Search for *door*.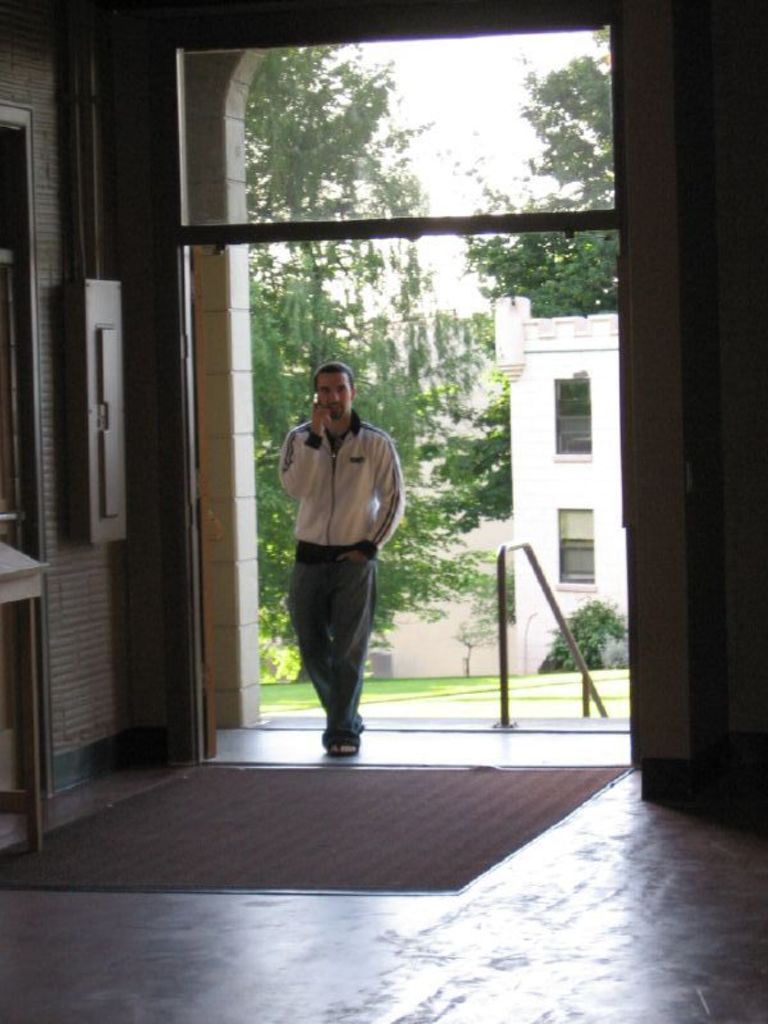
Found at crop(193, 250, 220, 755).
